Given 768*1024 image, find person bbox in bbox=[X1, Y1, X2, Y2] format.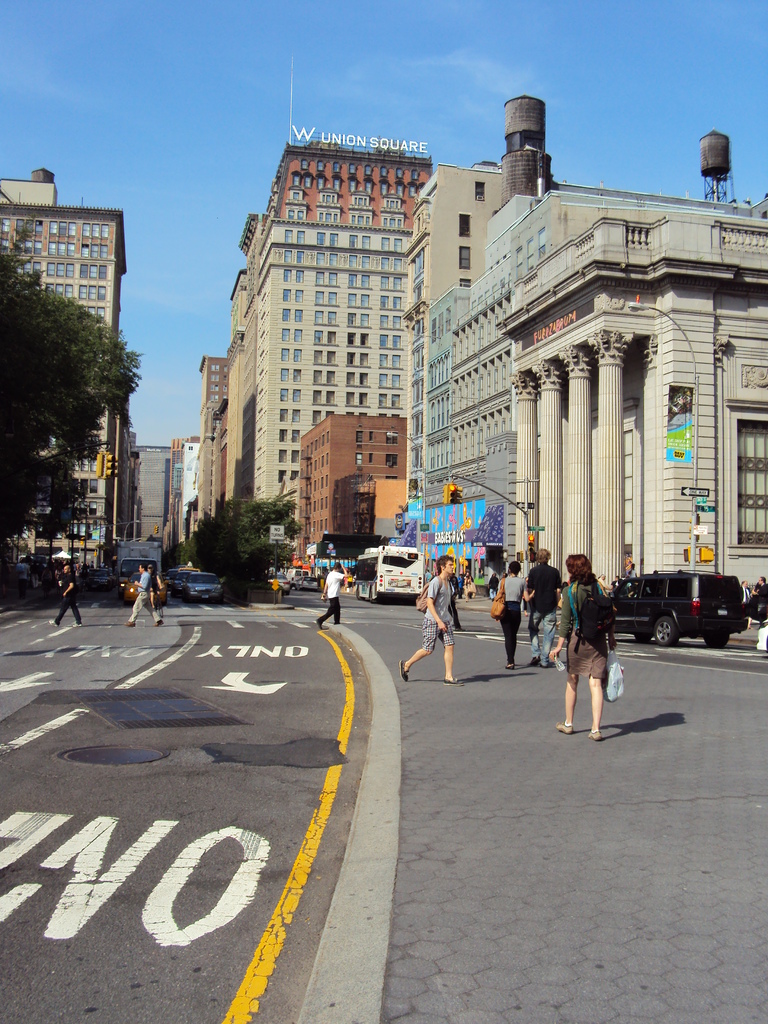
bbox=[52, 563, 83, 629].
